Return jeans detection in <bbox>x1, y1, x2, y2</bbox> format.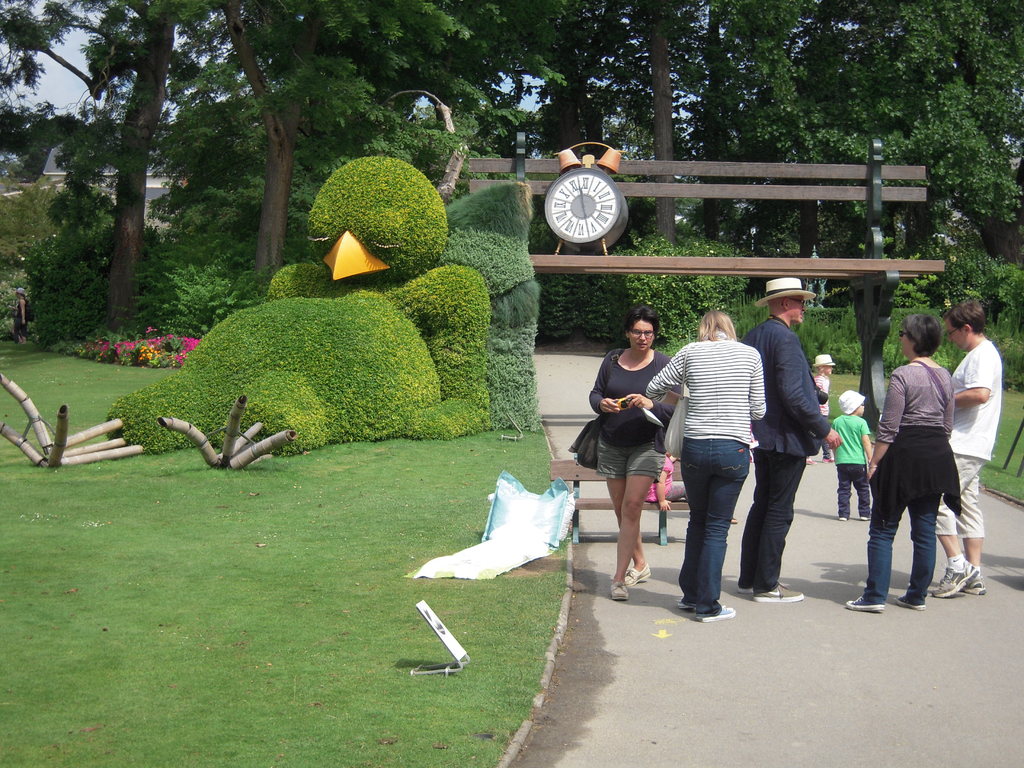
<bbox>823, 418, 833, 461</bbox>.
